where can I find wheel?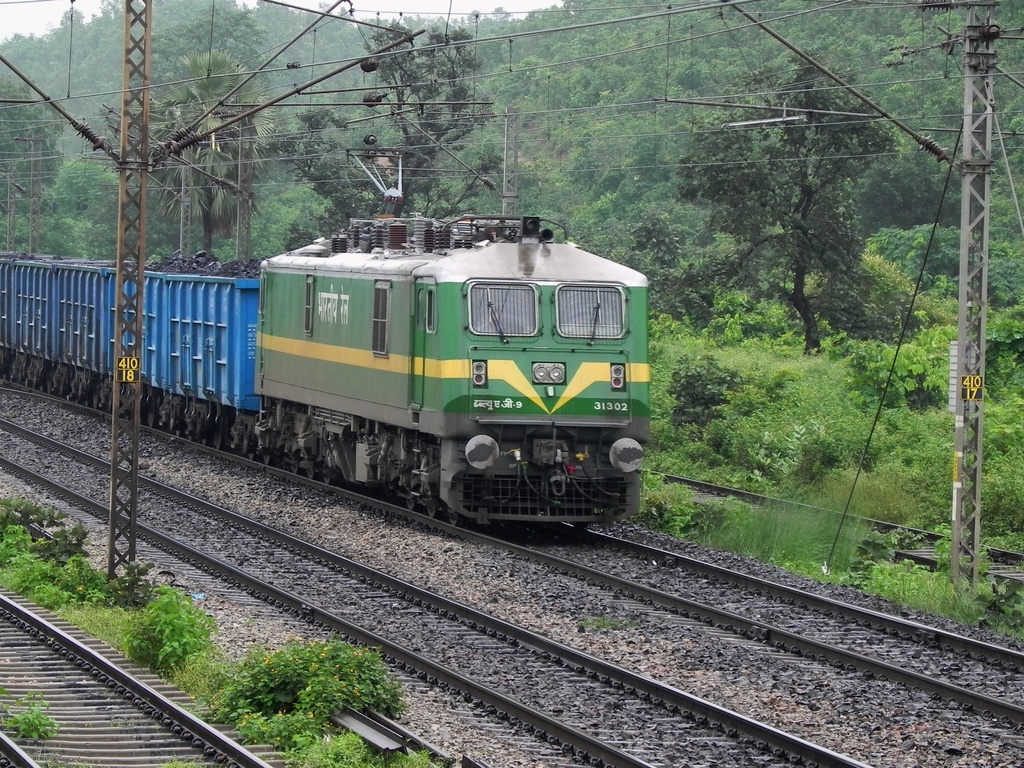
You can find it at [left=216, top=415, right=227, bottom=446].
